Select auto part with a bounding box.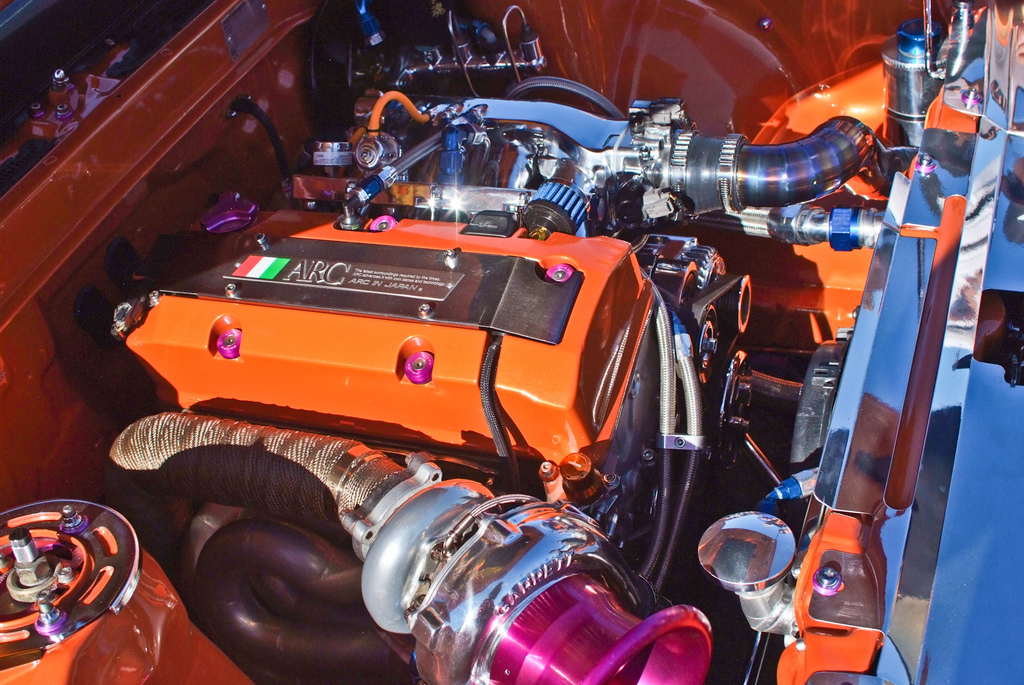
Rect(234, 0, 918, 586).
